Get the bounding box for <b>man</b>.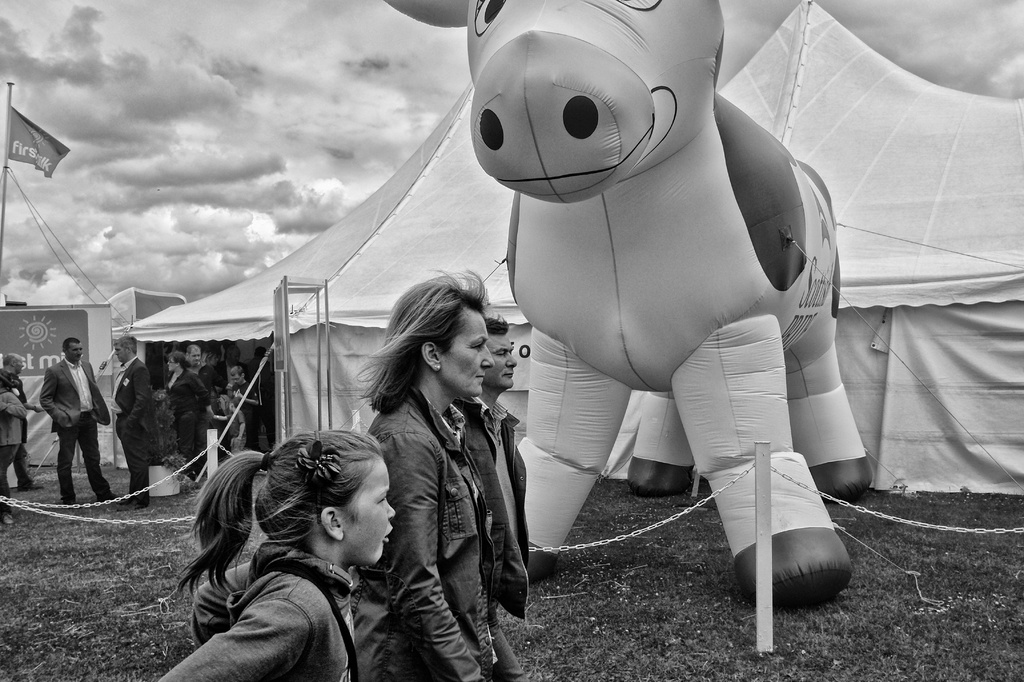
[41, 340, 110, 504].
